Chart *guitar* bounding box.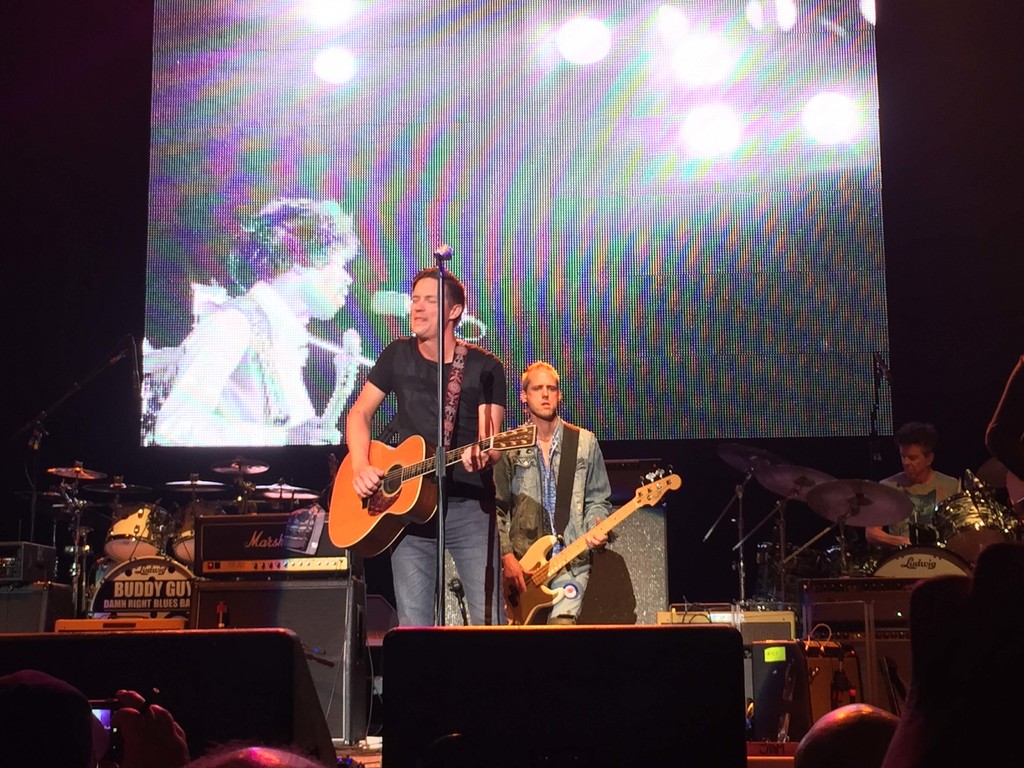
Charted: left=499, top=468, right=682, bottom=627.
